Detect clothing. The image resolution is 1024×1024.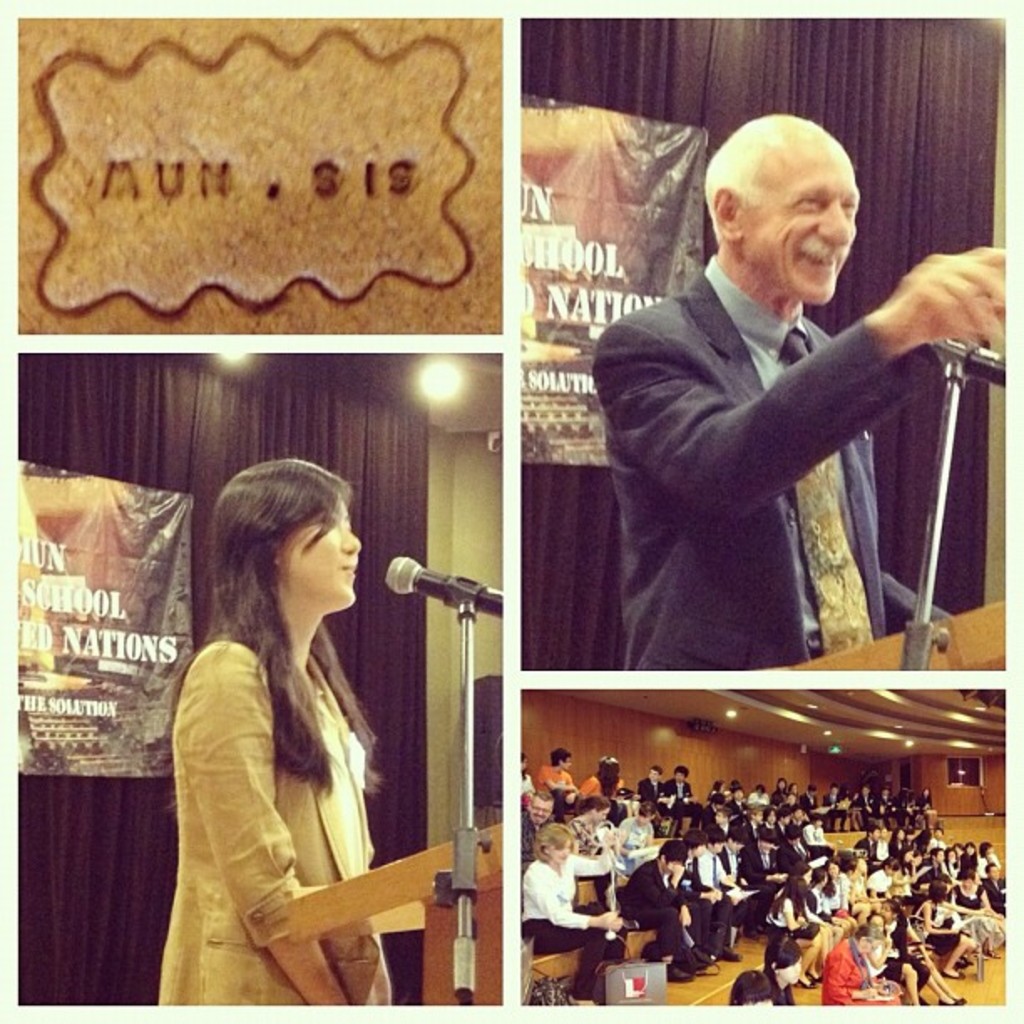
[537,768,574,803].
